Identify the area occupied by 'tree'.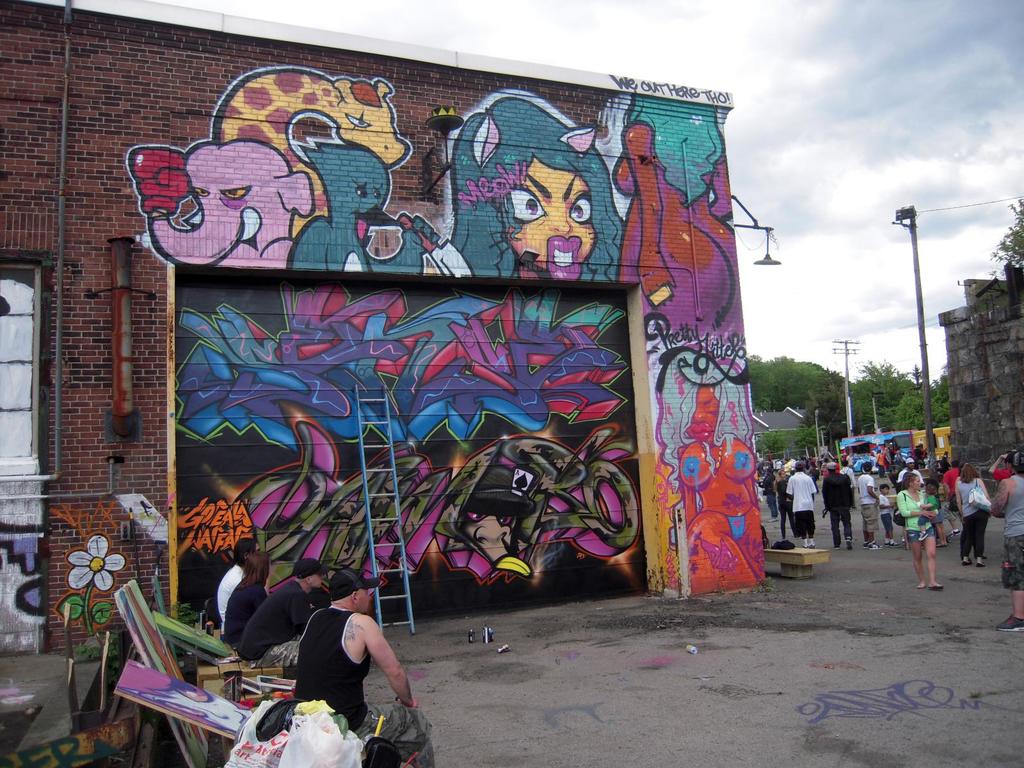
Area: 804,384,856,441.
